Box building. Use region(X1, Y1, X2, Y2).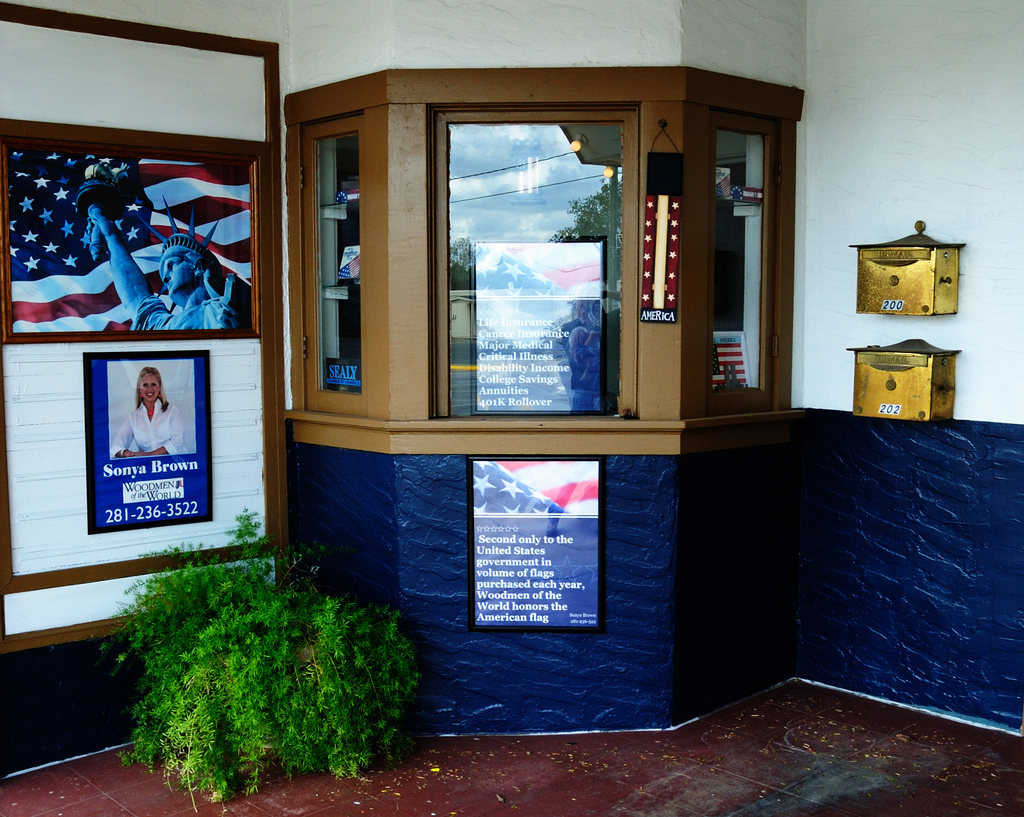
region(0, 0, 1023, 814).
